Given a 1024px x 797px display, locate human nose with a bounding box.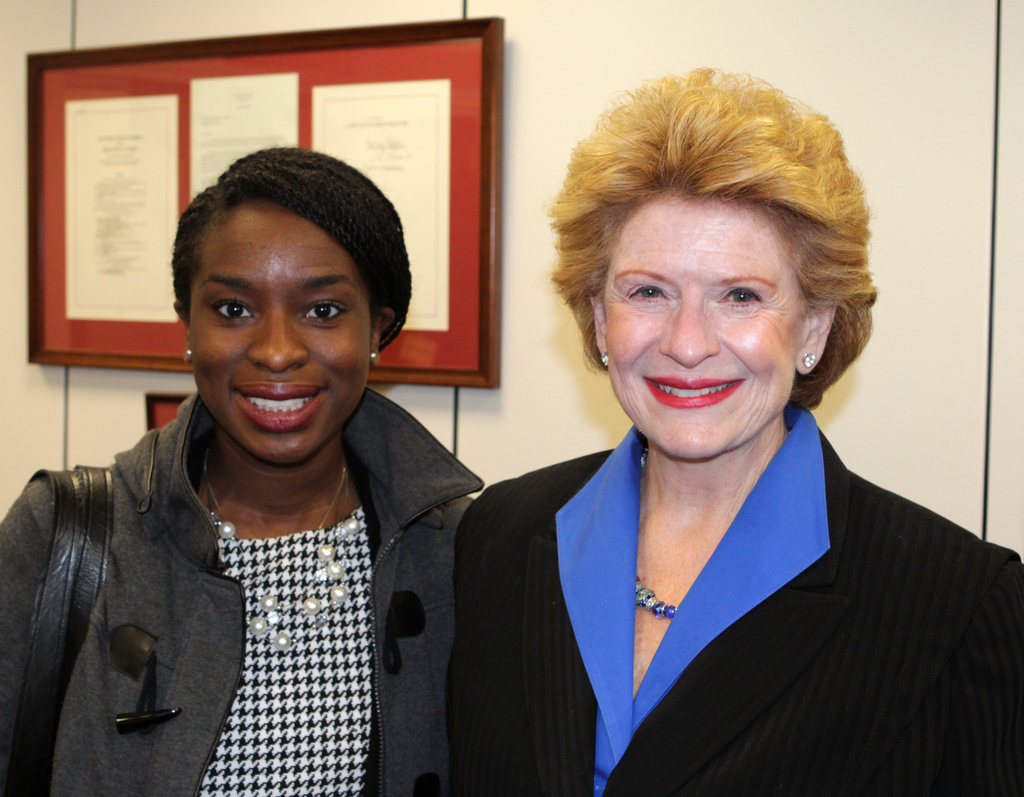
Located: [658, 288, 716, 368].
